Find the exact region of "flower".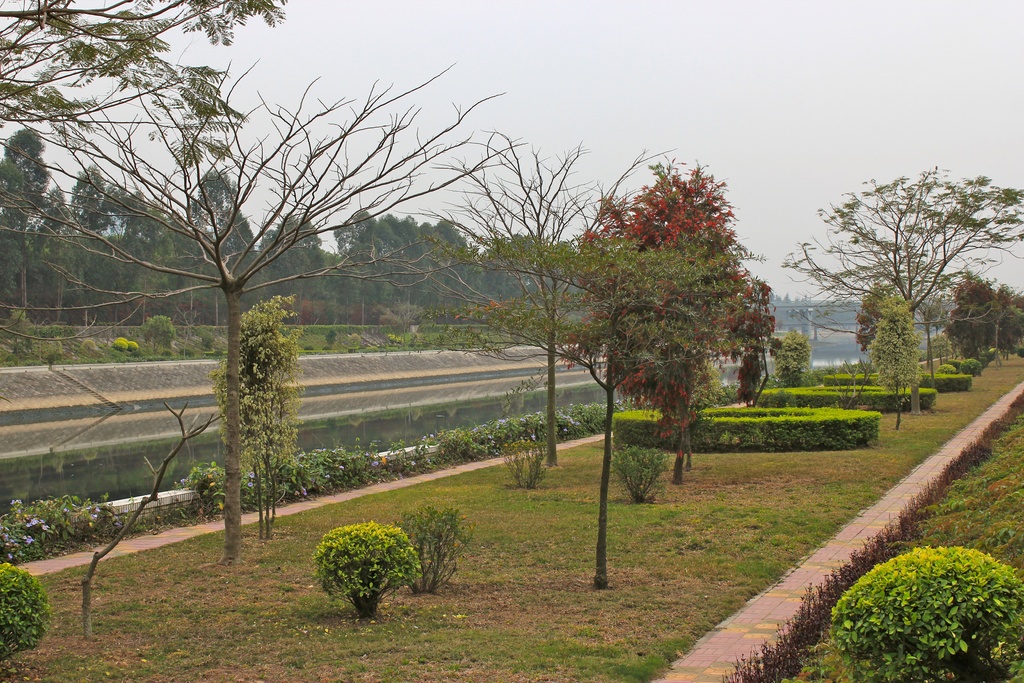
Exact region: detection(350, 452, 387, 467).
